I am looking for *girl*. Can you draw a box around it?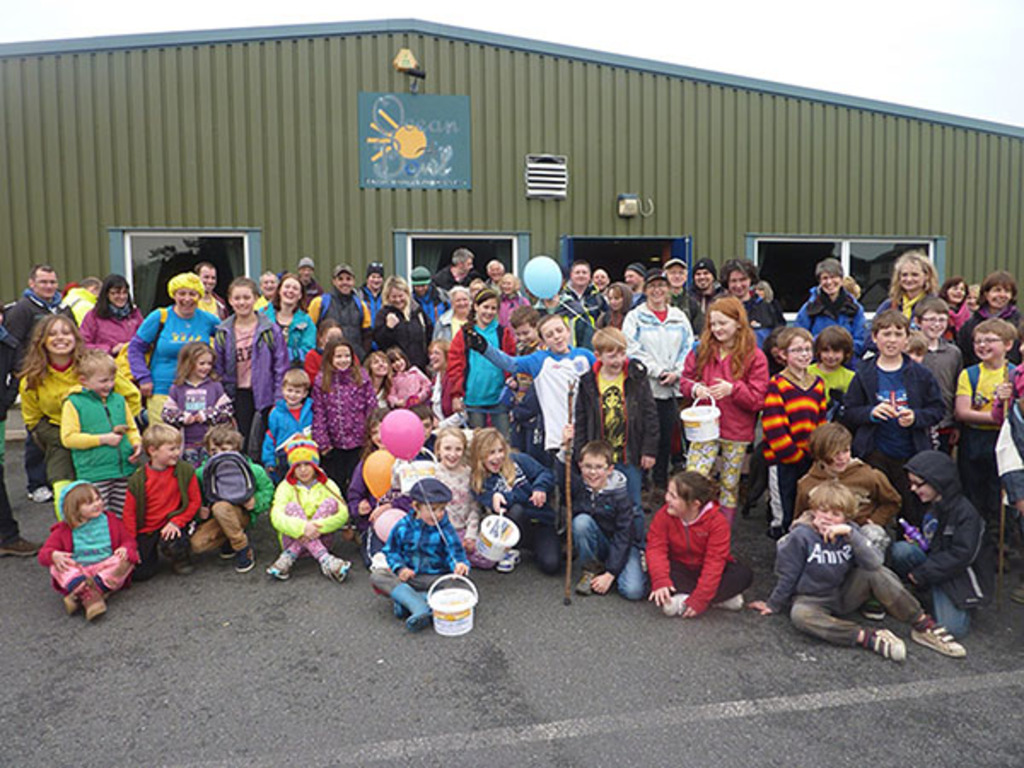
Sure, the bounding box is 265,425,353,579.
